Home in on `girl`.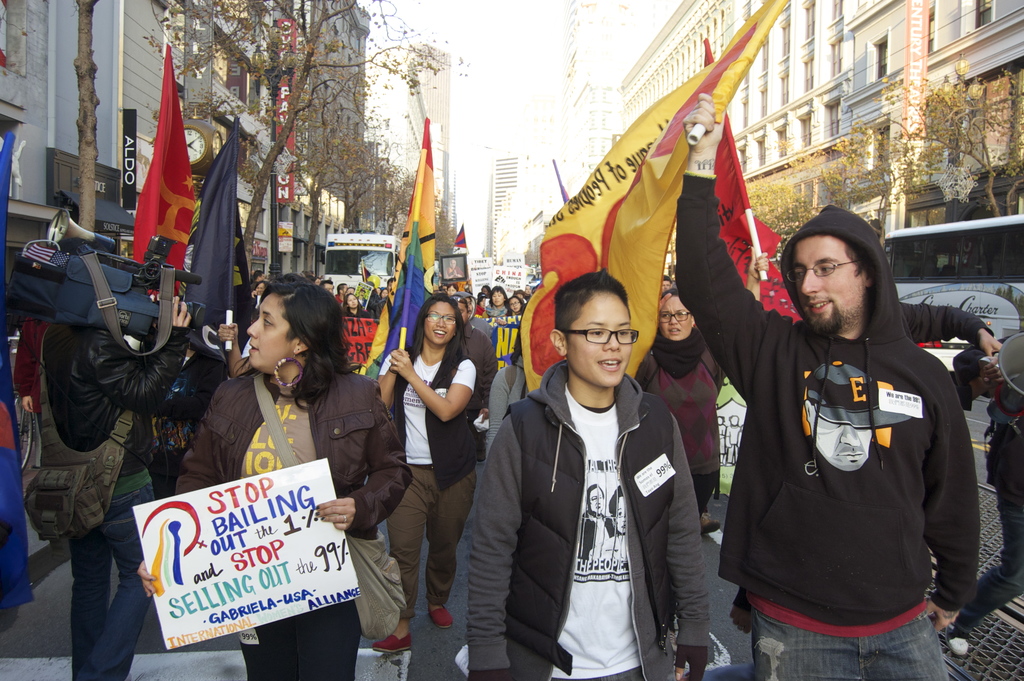
Homed in at x1=945, y1=322, x2=1023, y2=659.
